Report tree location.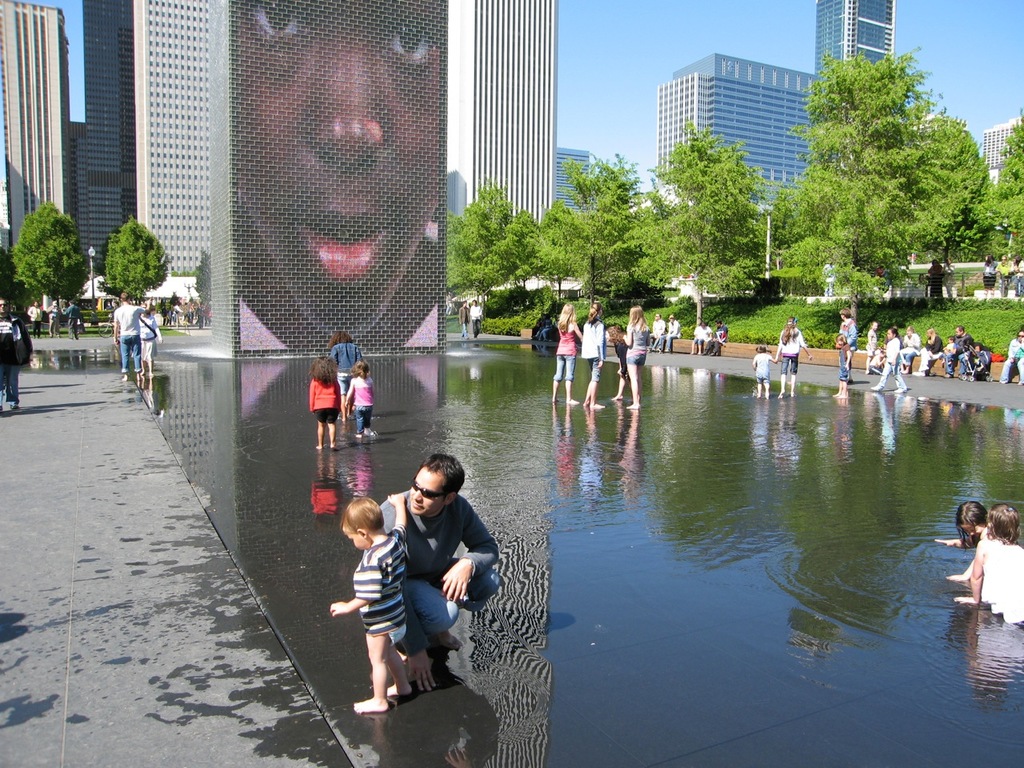
Report: x1=445, y1=179, x2=533, y2=314.
